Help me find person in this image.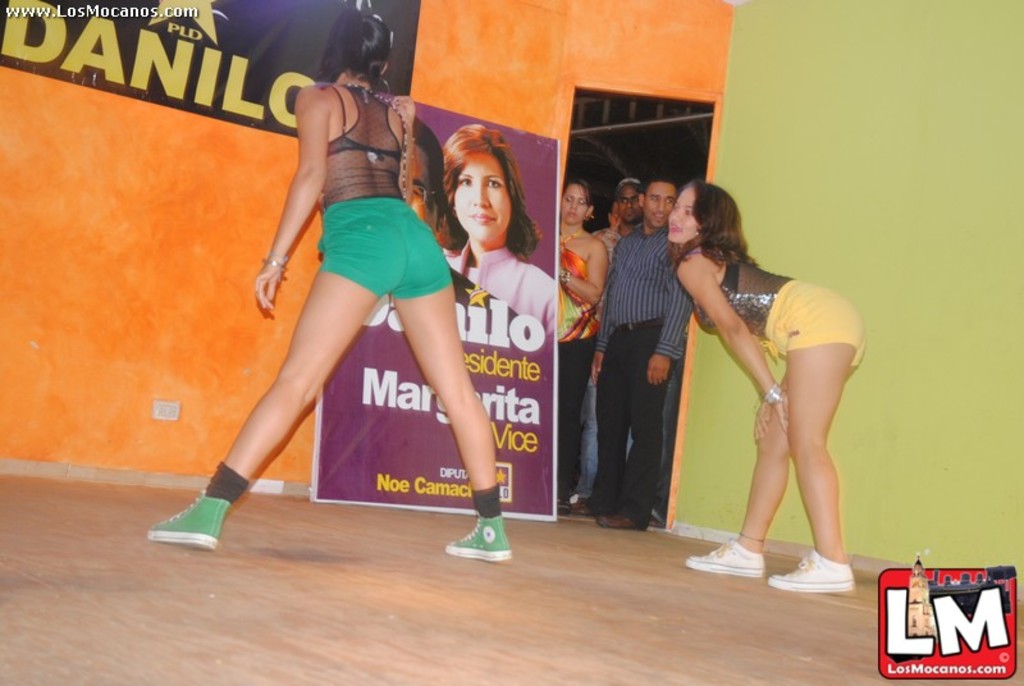
Found it: 557 177 611 518.
